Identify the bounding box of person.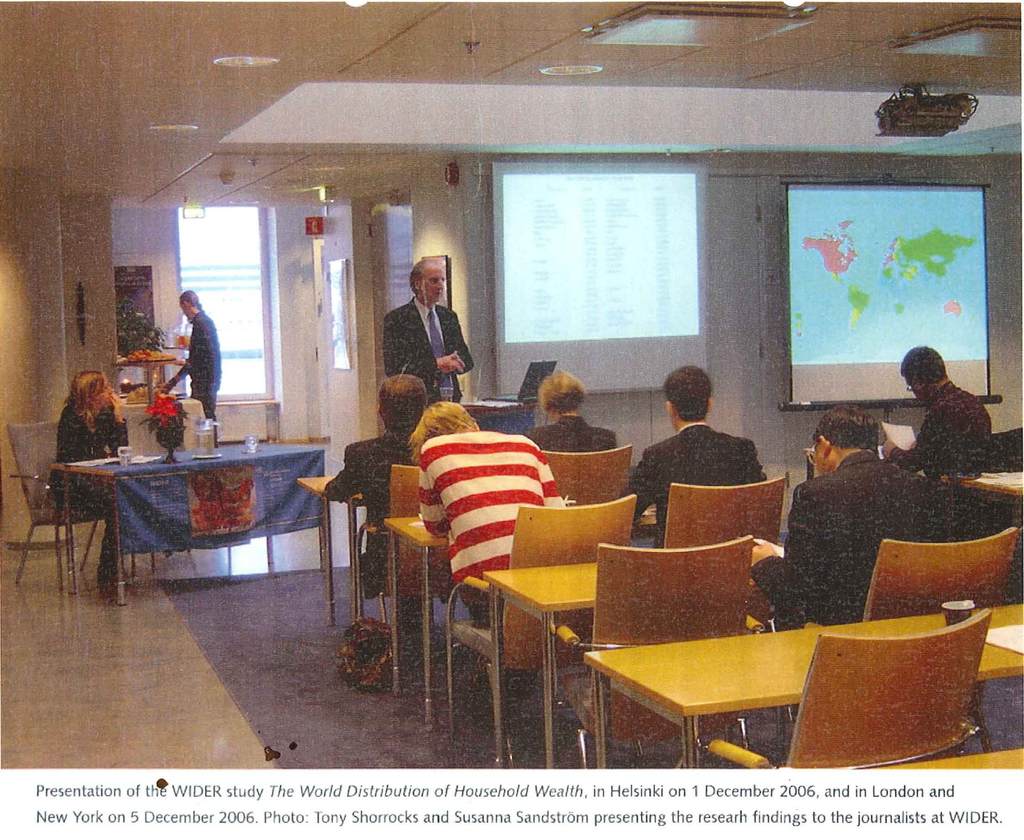
bbox(317, 365, 431, 596).
